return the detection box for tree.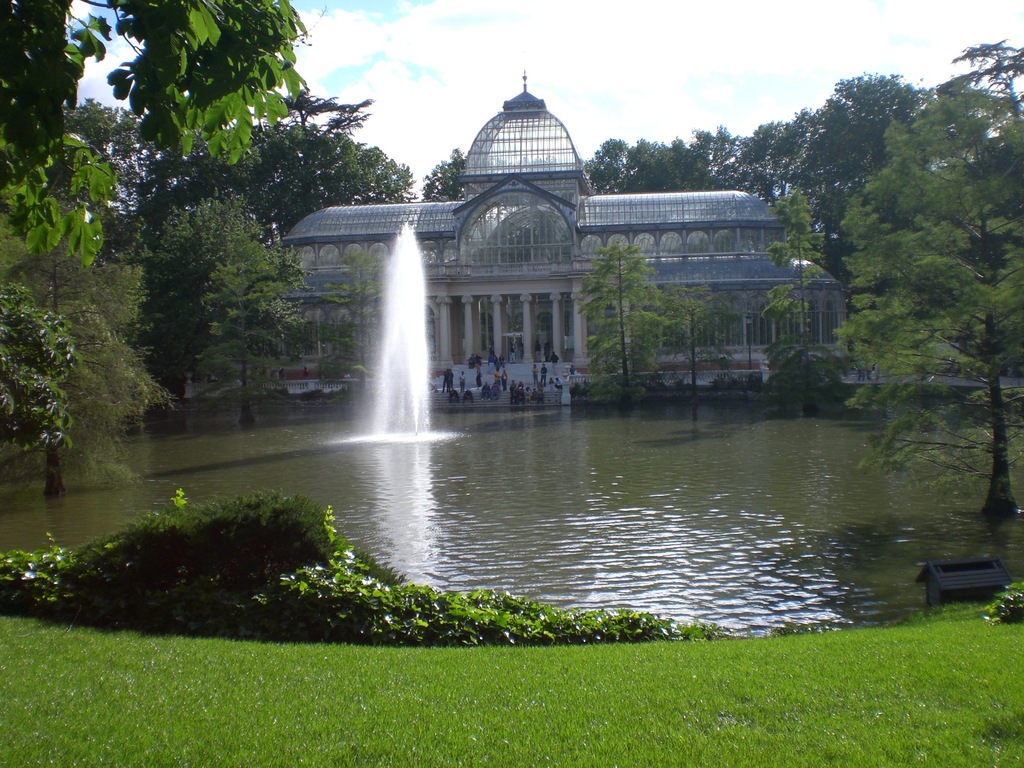
crop(0, 275, 72, 456).
